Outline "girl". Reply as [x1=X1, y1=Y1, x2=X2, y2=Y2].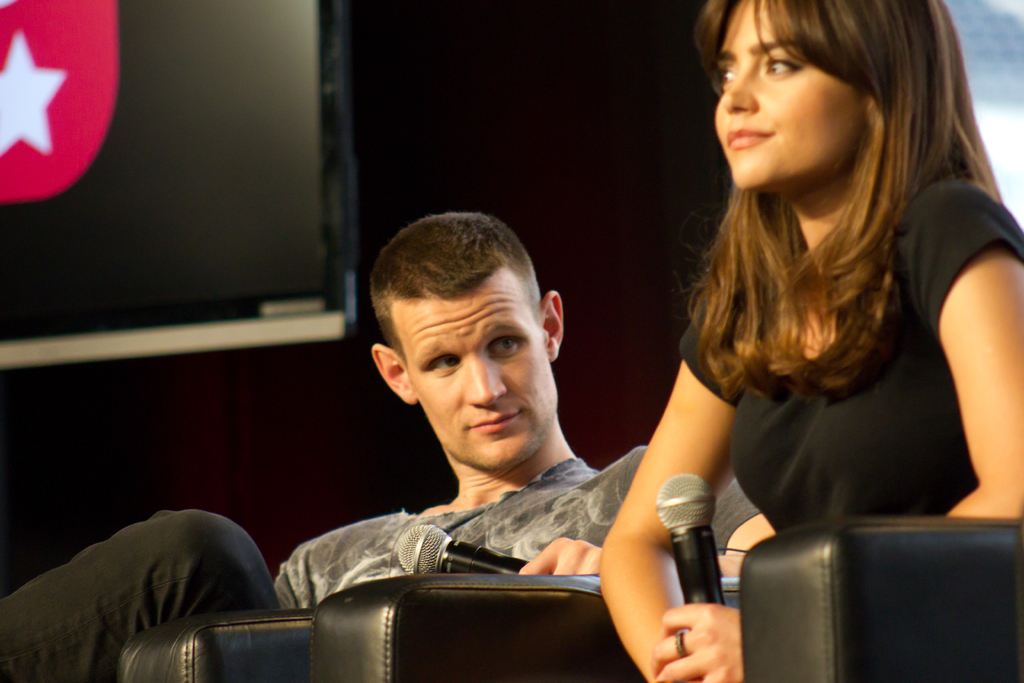
[x1=598, y1=0, x2=1022, y2=682].
